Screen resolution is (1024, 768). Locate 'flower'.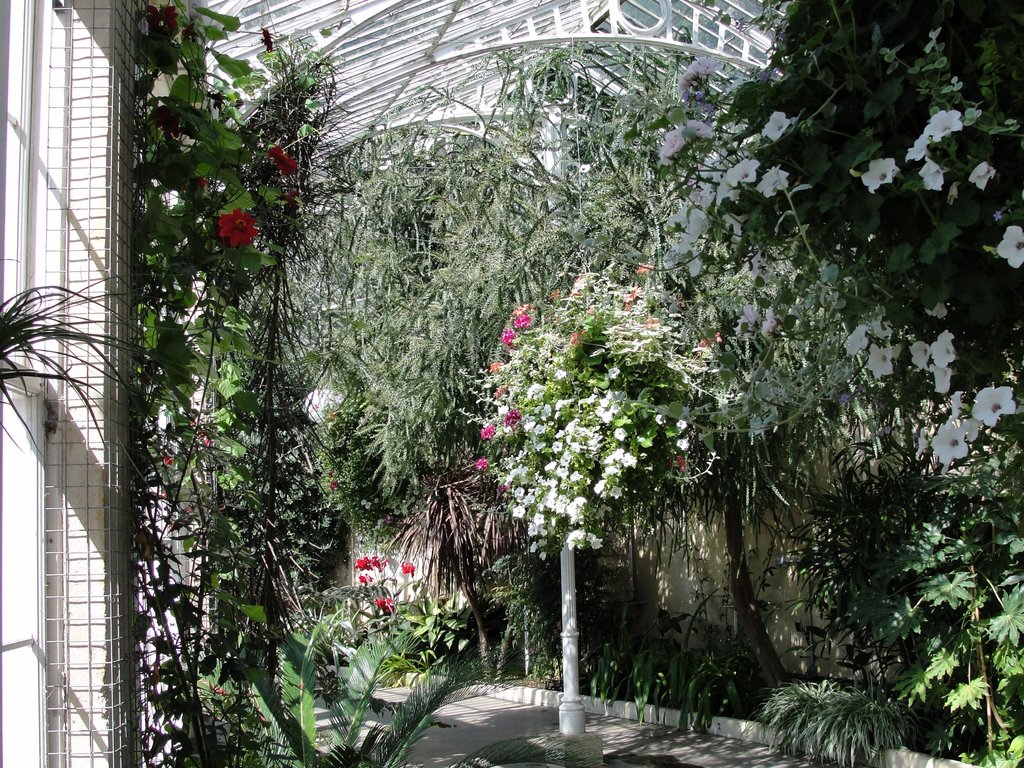
box(993, 220, 1023, 271).
